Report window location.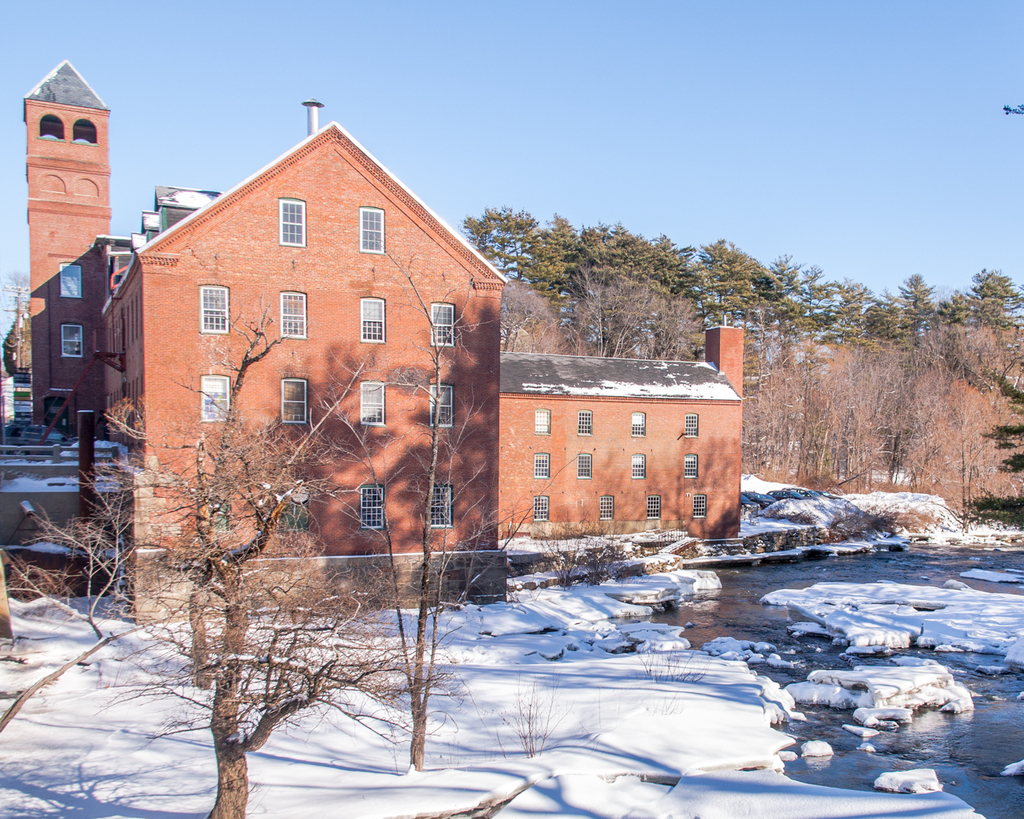
Report: box(282, 377, 306, 421).
